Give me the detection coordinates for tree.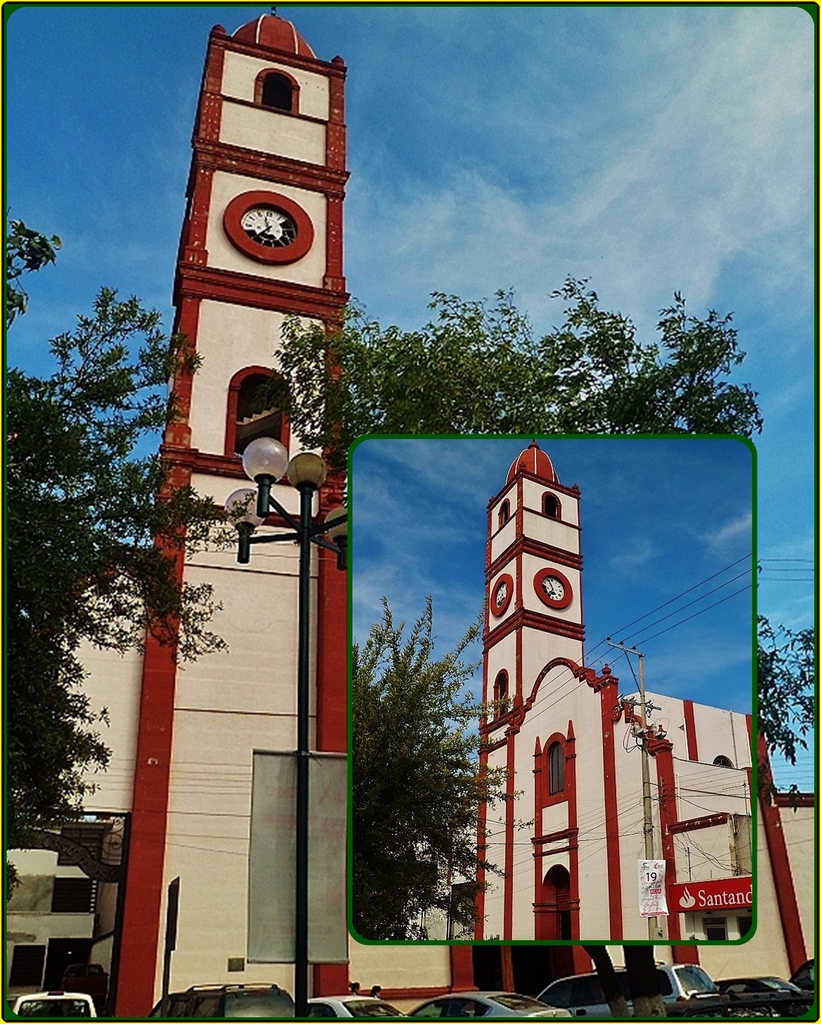
(x1=0, y1=188, x2=221, y2=954).
